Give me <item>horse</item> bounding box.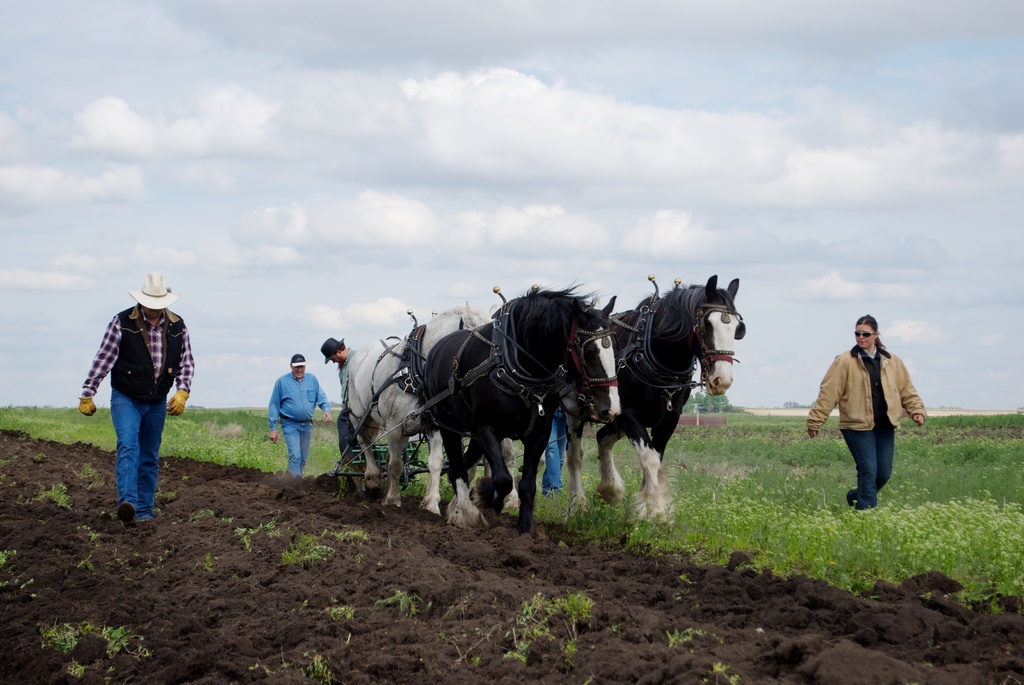
563, 272, 741, 528.
